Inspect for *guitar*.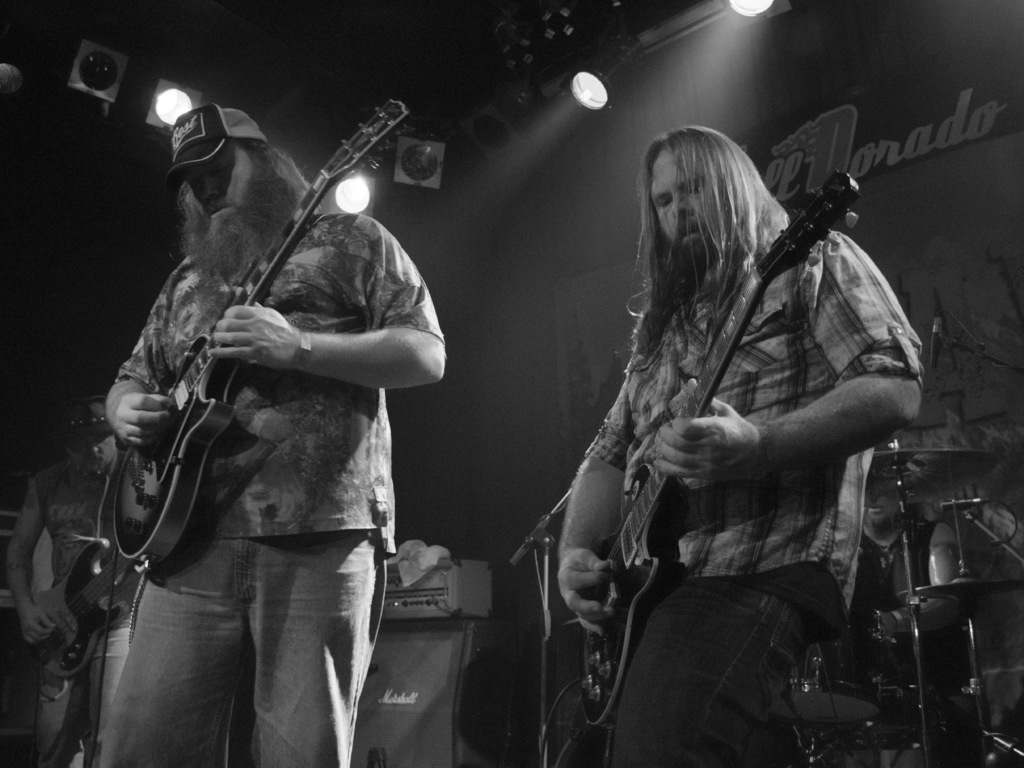
Inspection: box=[18, 529, 153, 675].
